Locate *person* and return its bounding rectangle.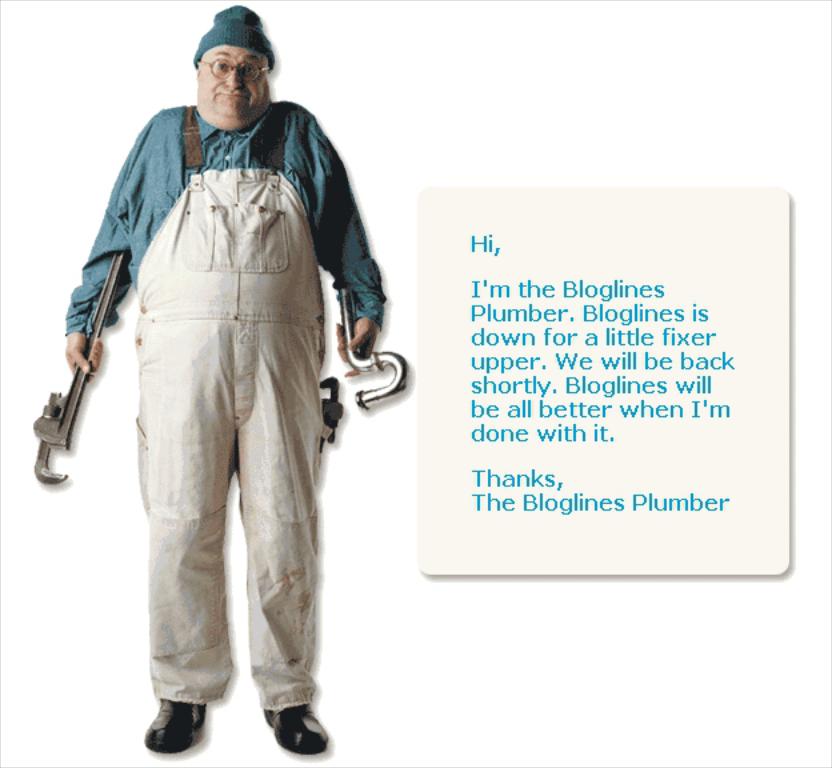
left=60, top=0, right=393, bottom=767.
